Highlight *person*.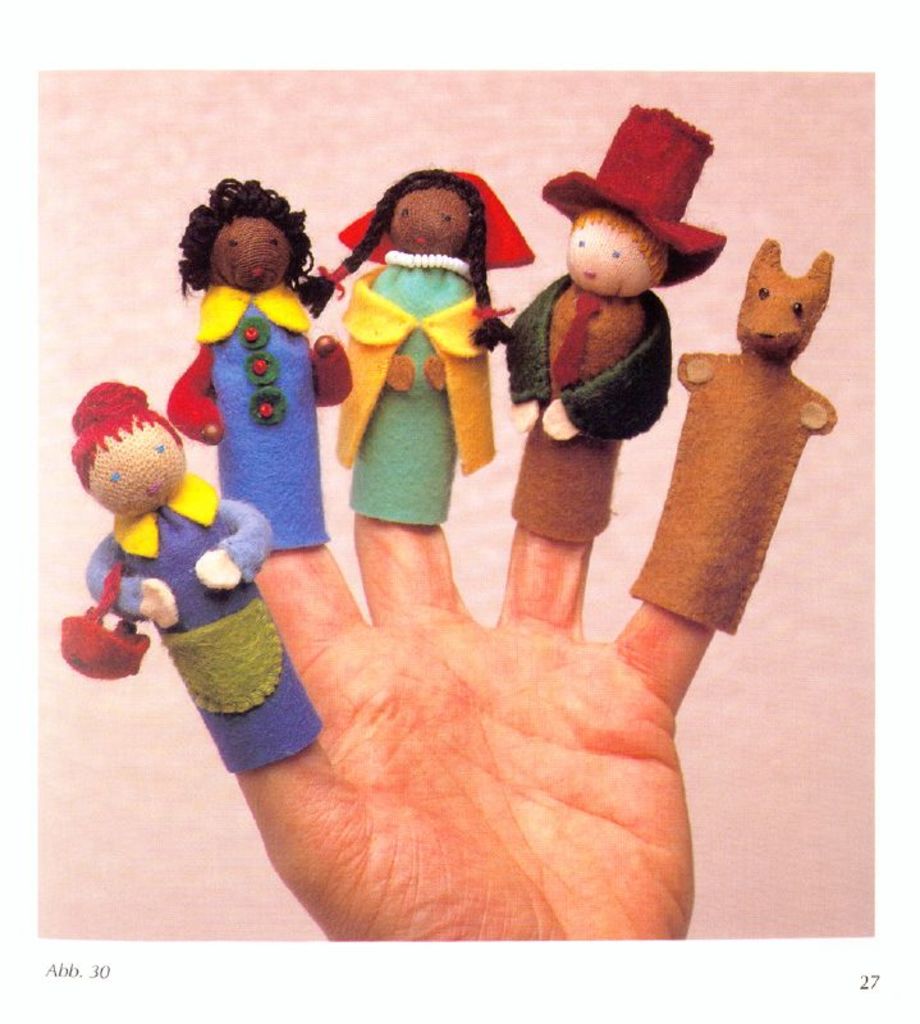
Highlighted region: Rect(67, 374, 325, 777).
